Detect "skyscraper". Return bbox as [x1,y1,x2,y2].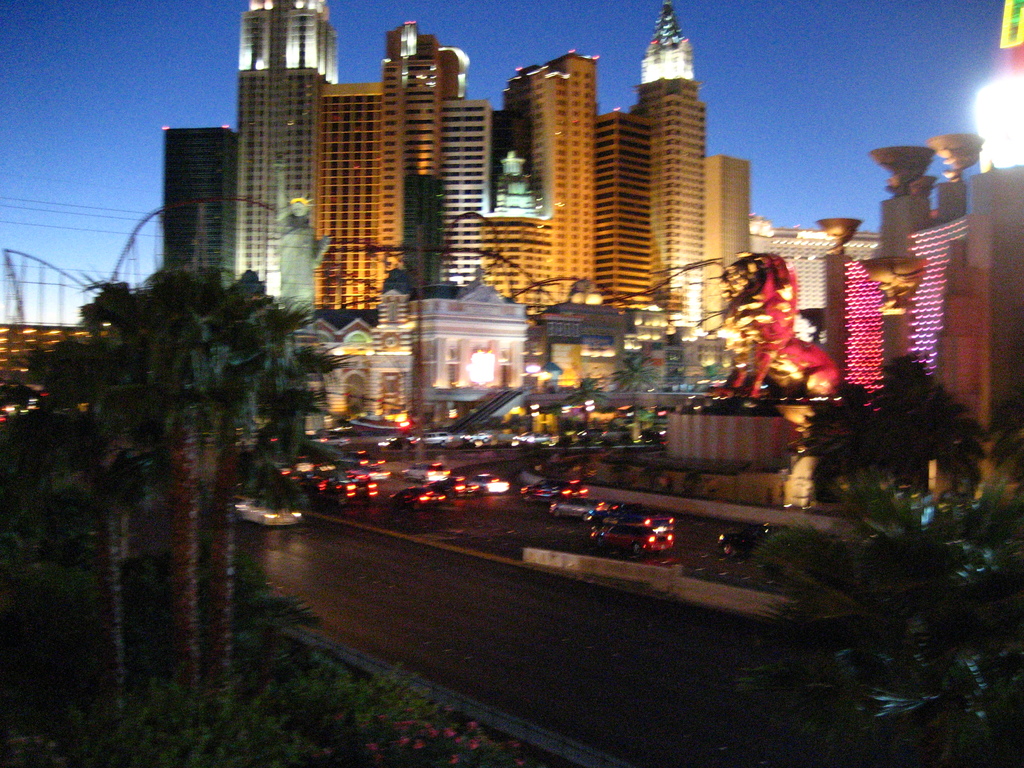
[596,108,652,312].
